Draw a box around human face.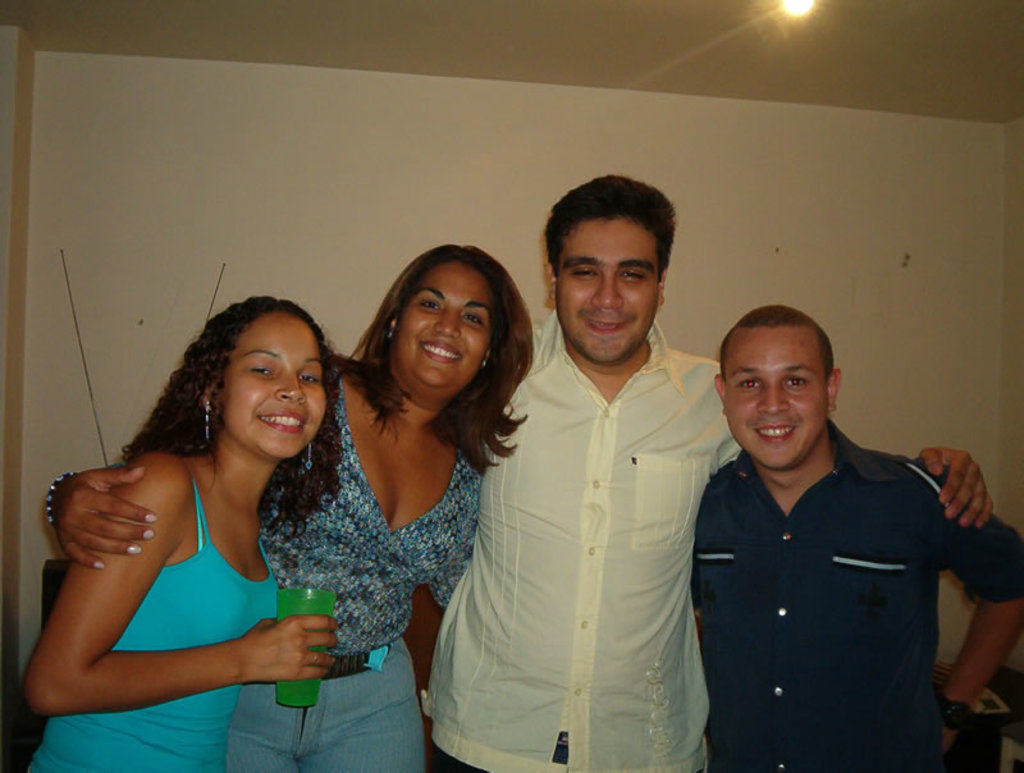
(394,267,492,390).
